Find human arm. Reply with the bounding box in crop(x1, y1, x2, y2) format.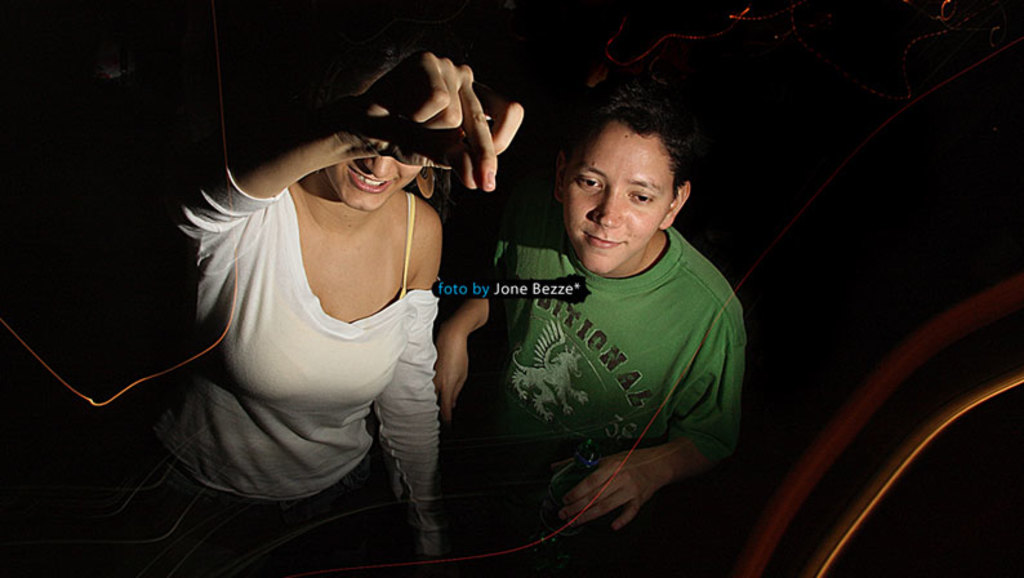
crop(557, 310, 744, 534).
